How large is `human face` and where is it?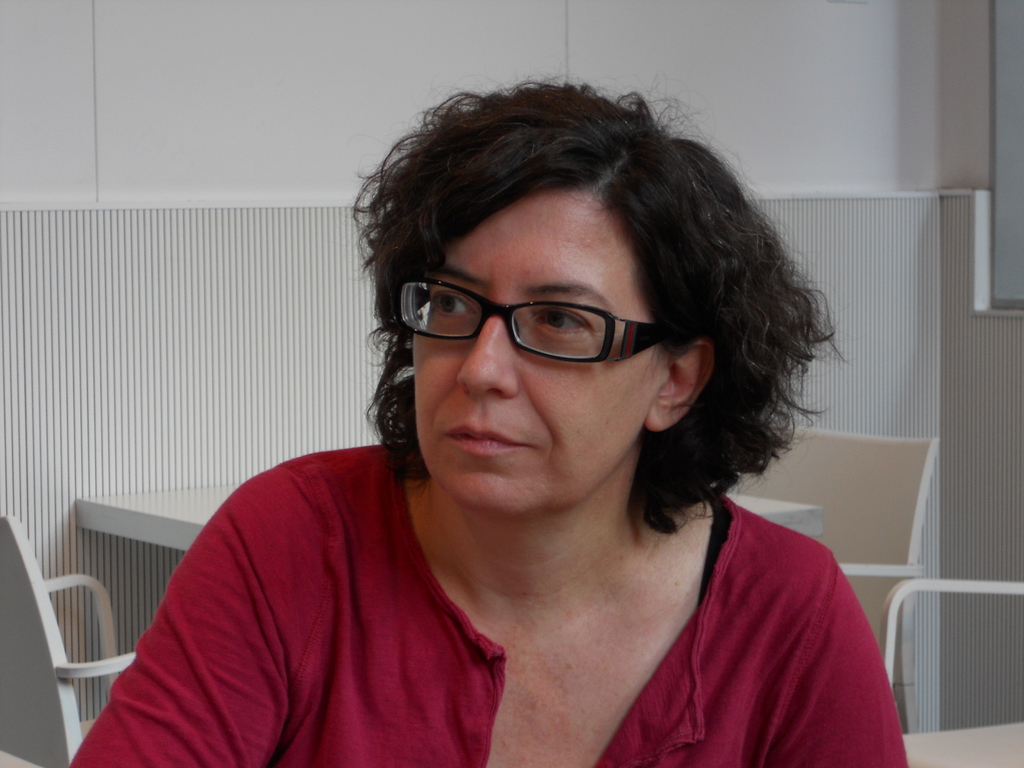
Bounding box: 412, 192, 659, 506.
